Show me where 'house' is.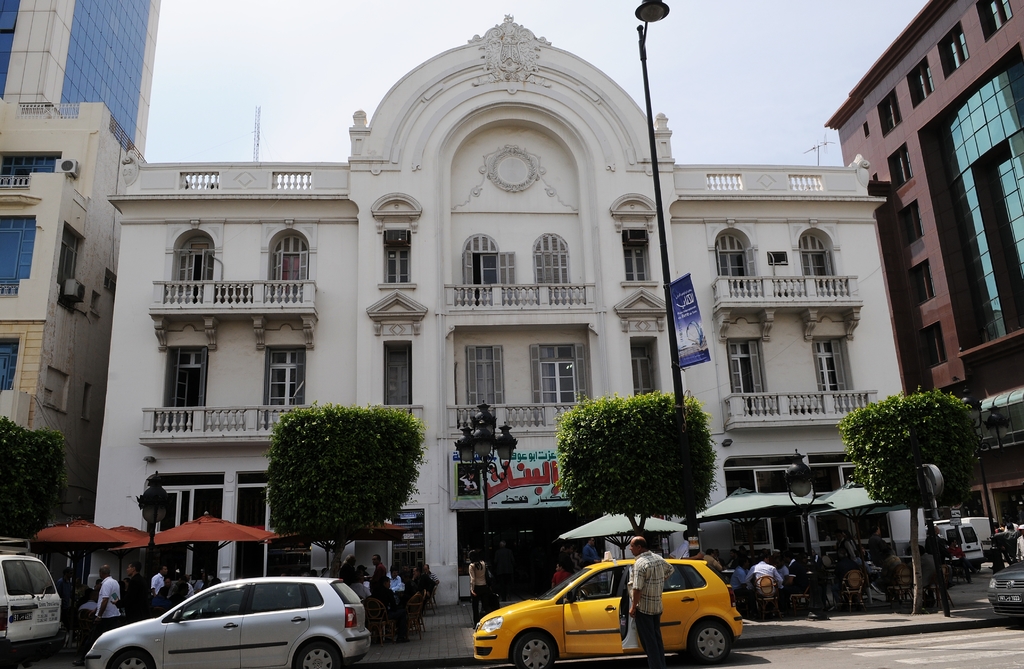
'house' is at region(0, 0, 174, 601).
